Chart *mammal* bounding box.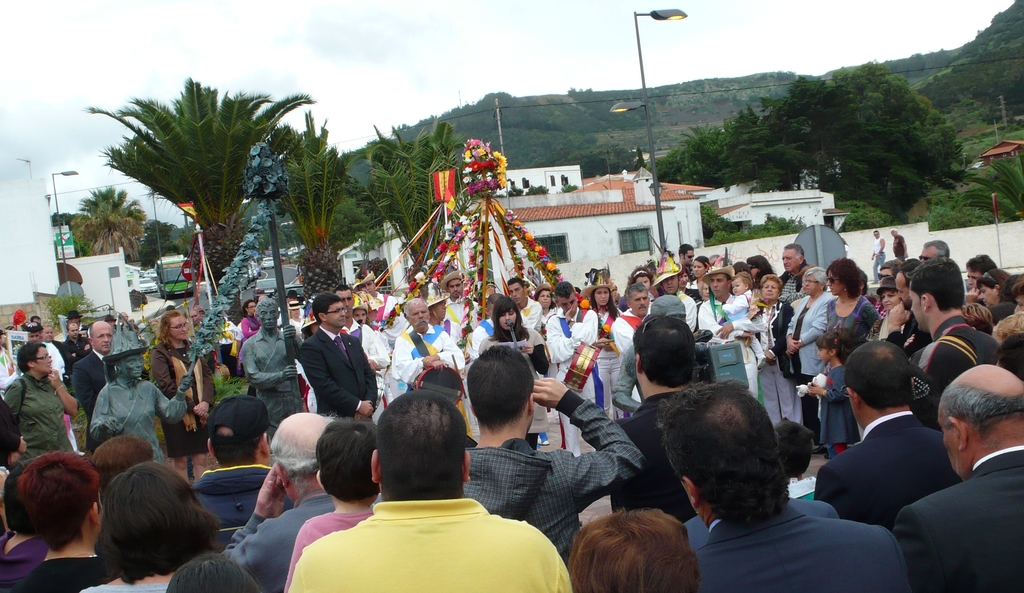
Charted: box=[274, 397, 576, 592].
